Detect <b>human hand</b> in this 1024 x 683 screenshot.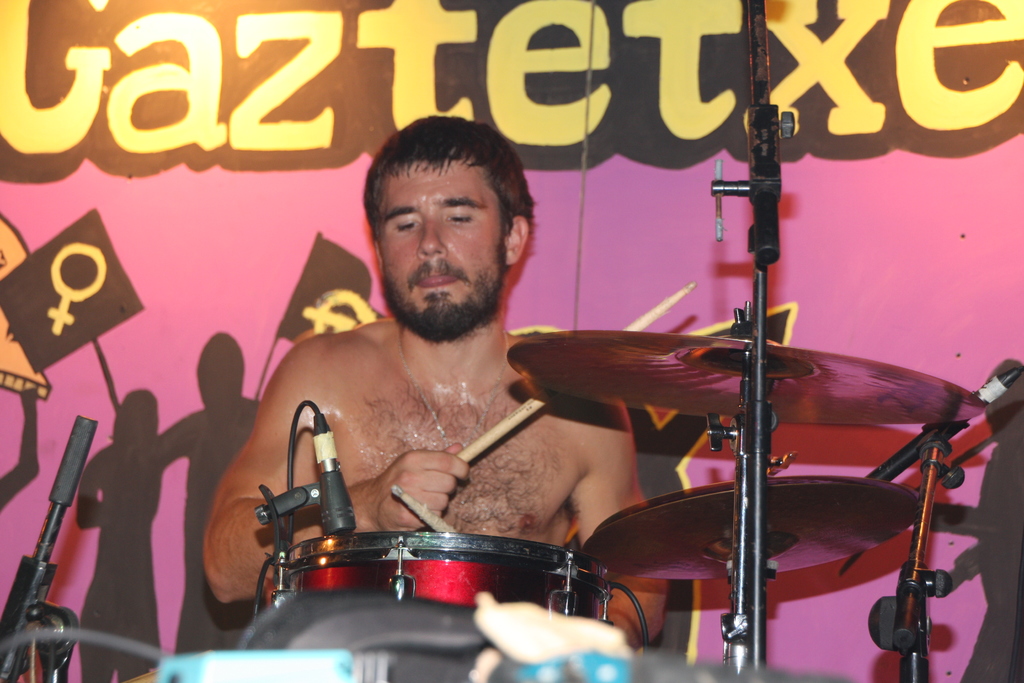
Detection: l=374, t=456, r=476, b=513.
